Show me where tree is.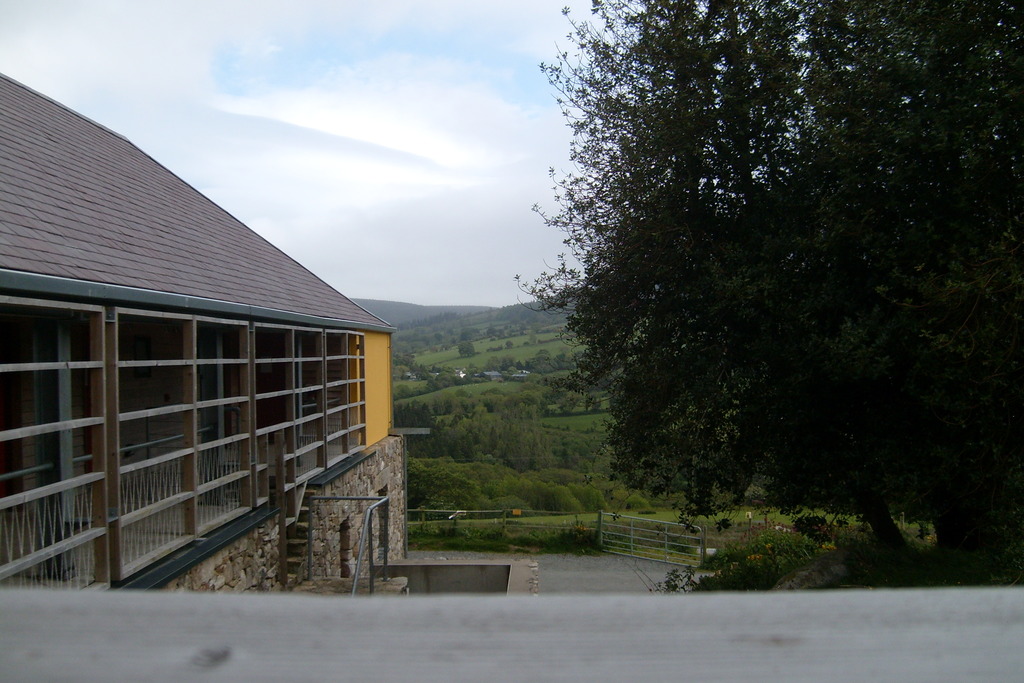
tree is at (513, 0, 1023, 564).
